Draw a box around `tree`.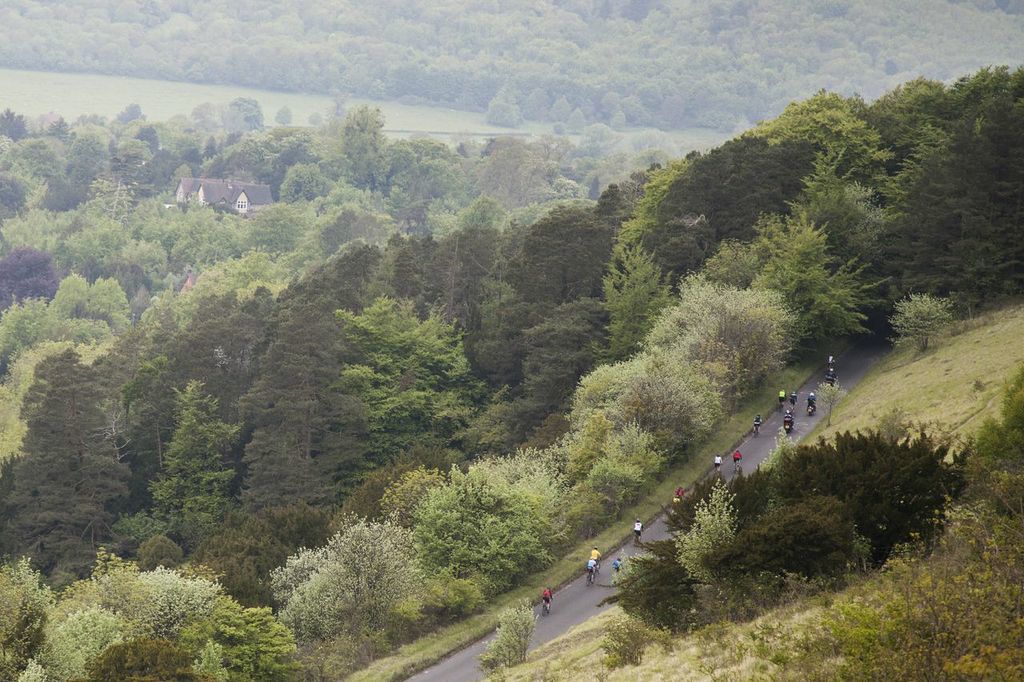
box=[15, 250, 129, 581].
